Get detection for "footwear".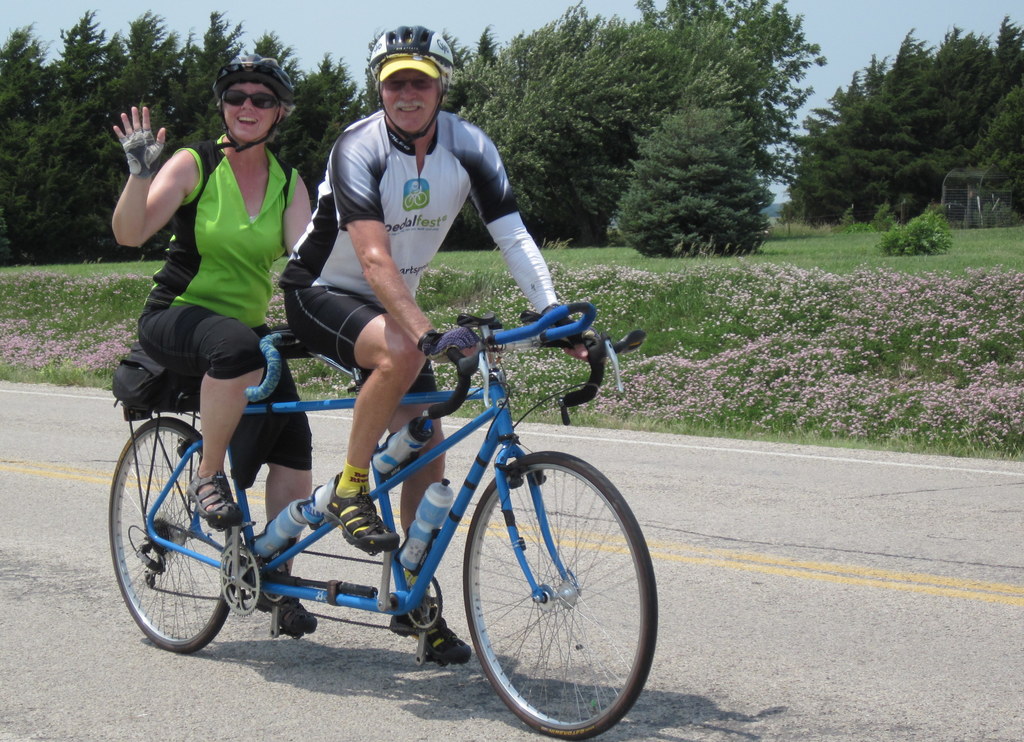
Detection: x1=195, y1=467, x2=243, y2=528.
